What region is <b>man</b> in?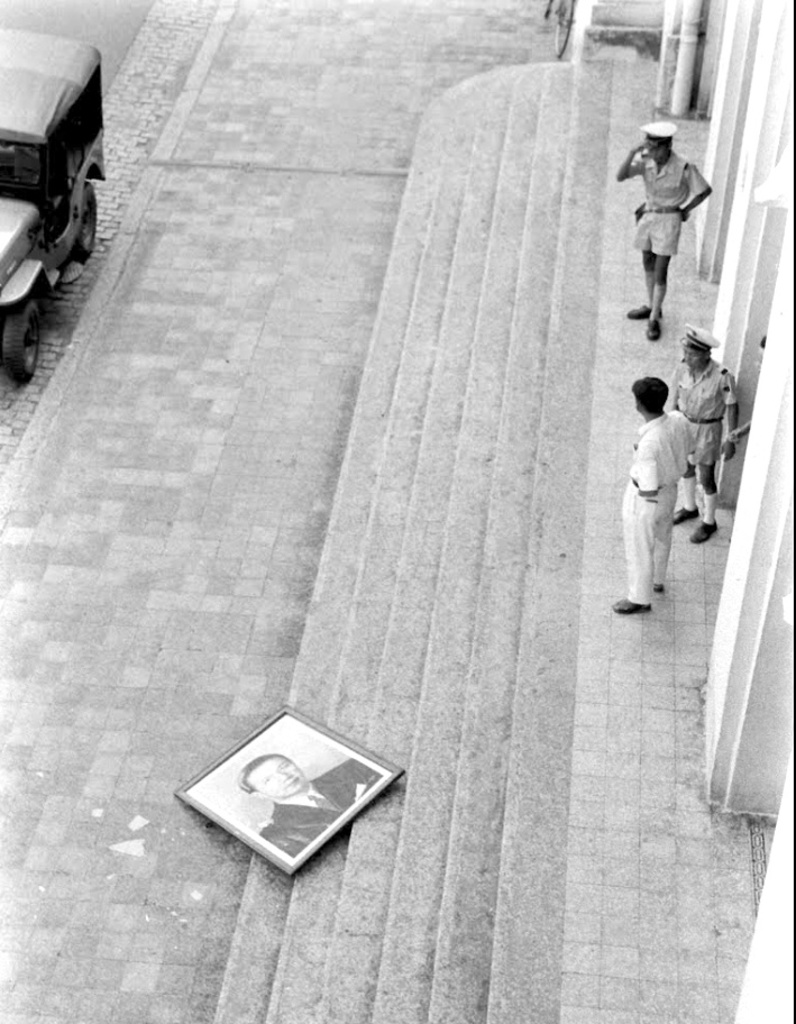
623,347,719,661.
